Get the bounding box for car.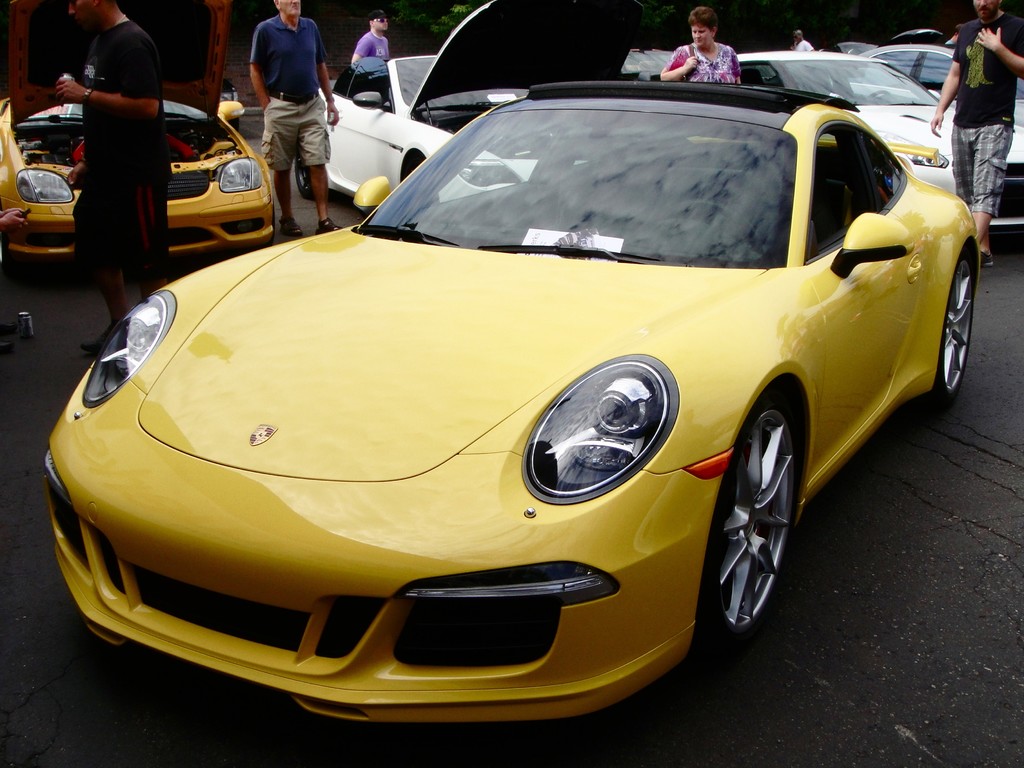
(45, 80, 977, 725).
